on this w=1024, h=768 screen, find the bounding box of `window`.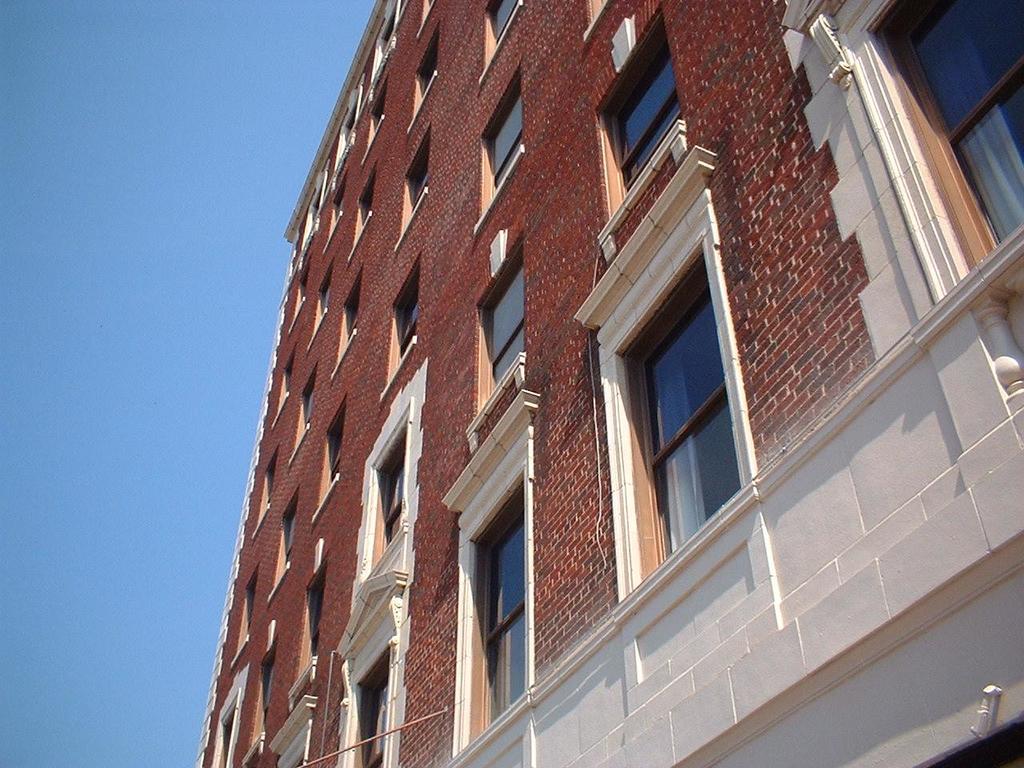
Bounding box: locate(218, 710, 234, 767).
